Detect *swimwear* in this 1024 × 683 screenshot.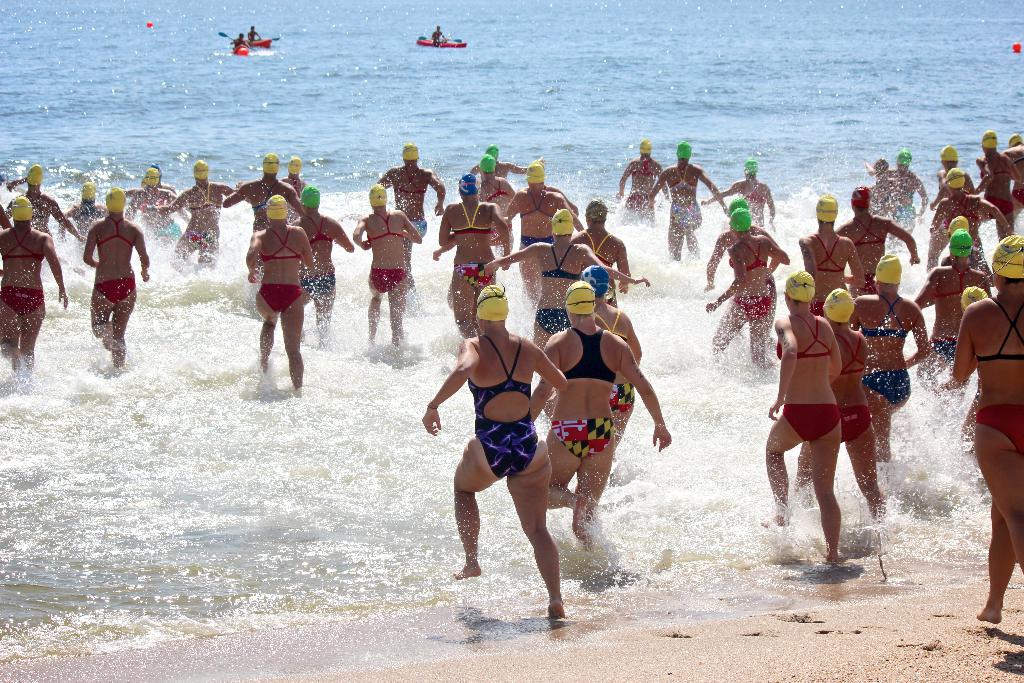
Detection: {"x1": 975, "y1": 406, "x2": 1023, "y2": 458}.
